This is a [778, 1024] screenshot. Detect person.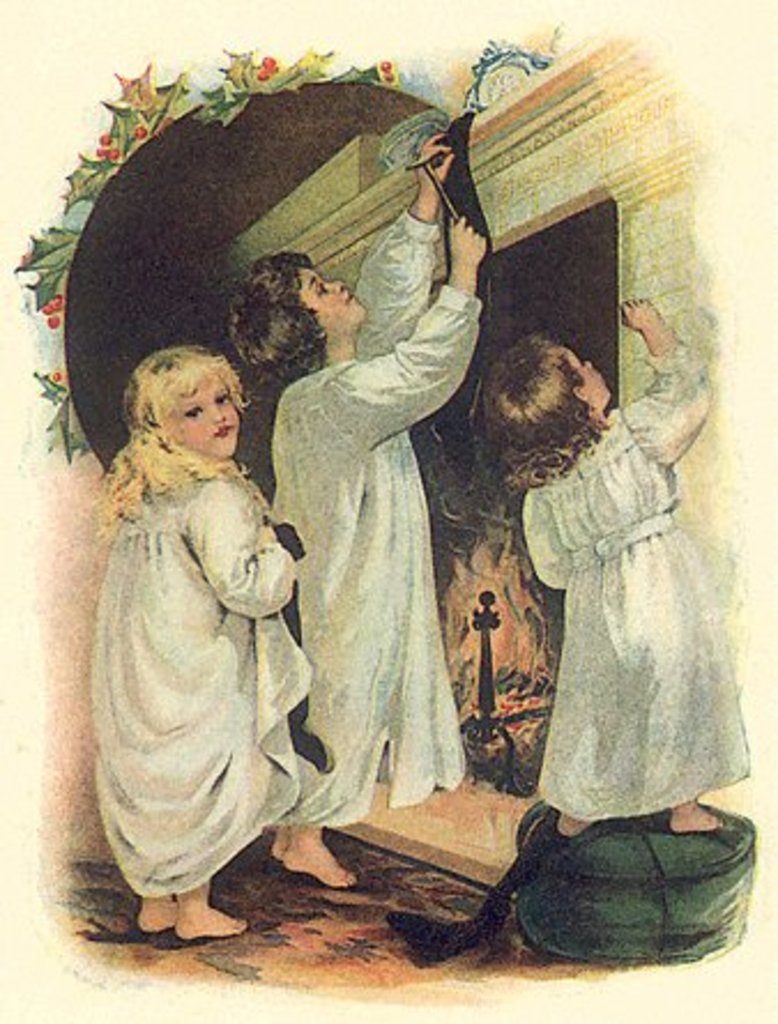
83/352/297/953.
